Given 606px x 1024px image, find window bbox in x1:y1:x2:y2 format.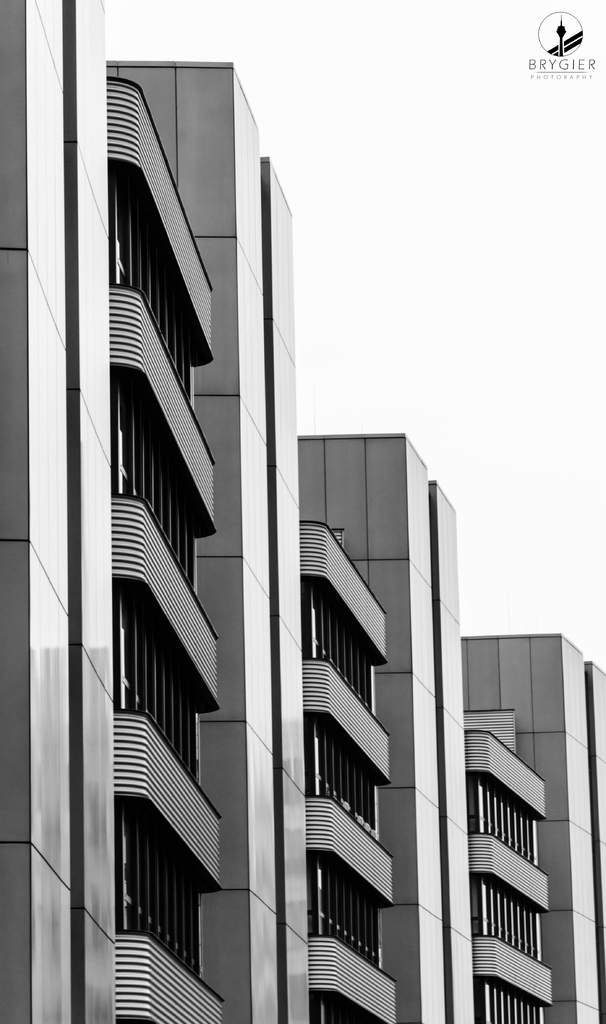
467:774:540:863.
